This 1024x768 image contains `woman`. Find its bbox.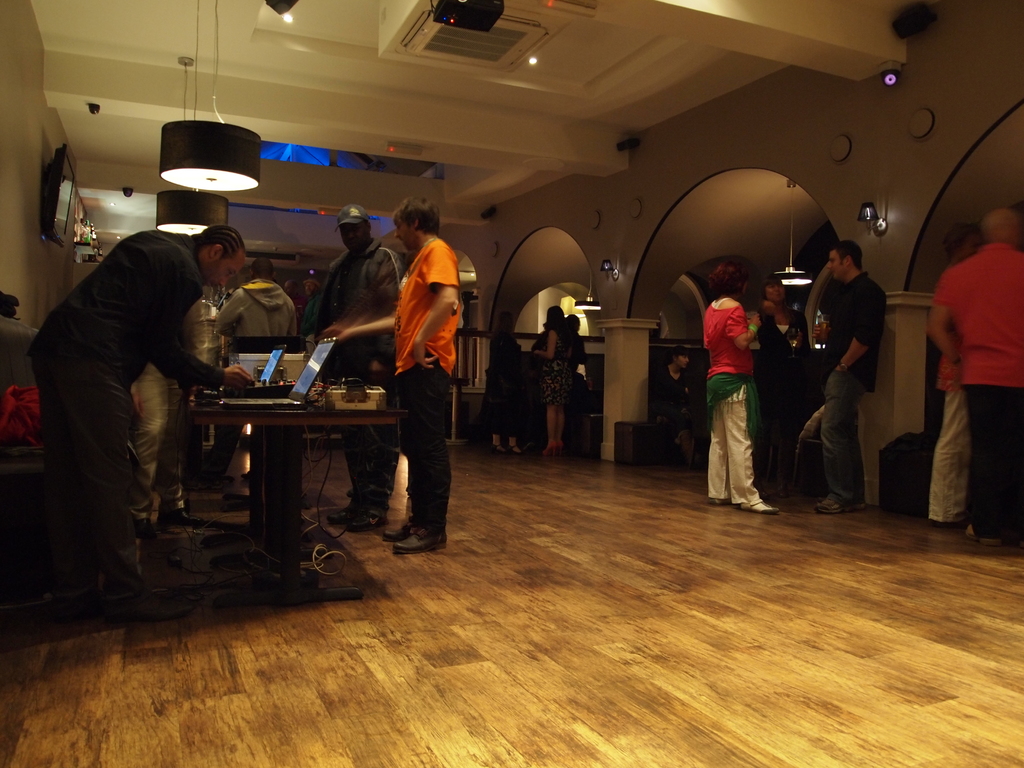
737, 274, 809, 497.
